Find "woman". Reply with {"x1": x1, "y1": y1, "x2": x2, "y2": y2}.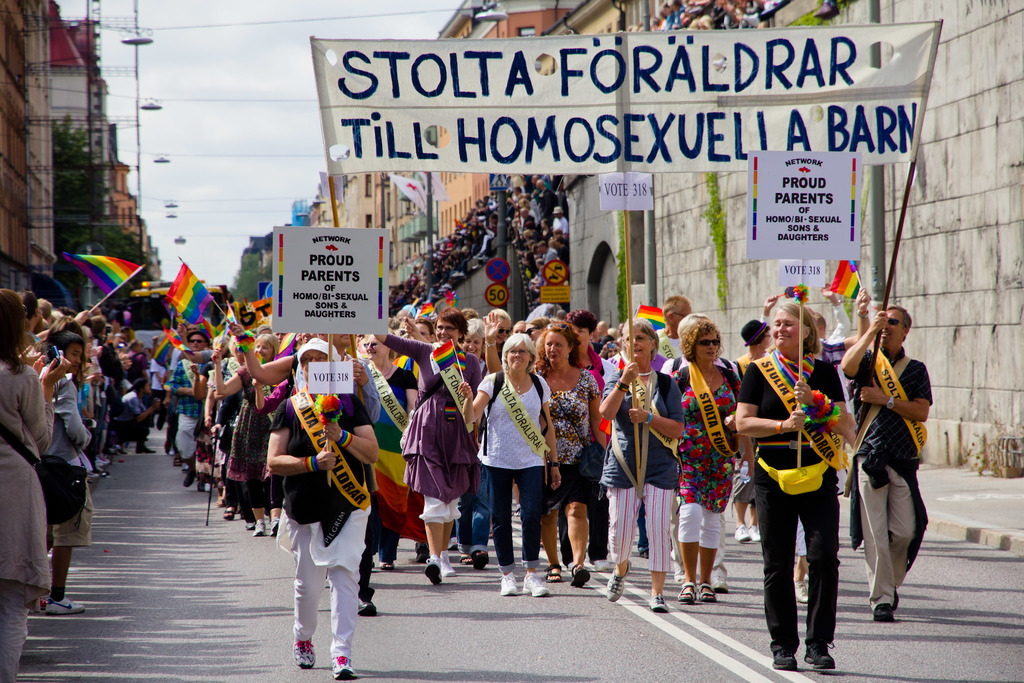
{"x1": 600, "y1": 317, "x2": 679, "y2": 614}.
